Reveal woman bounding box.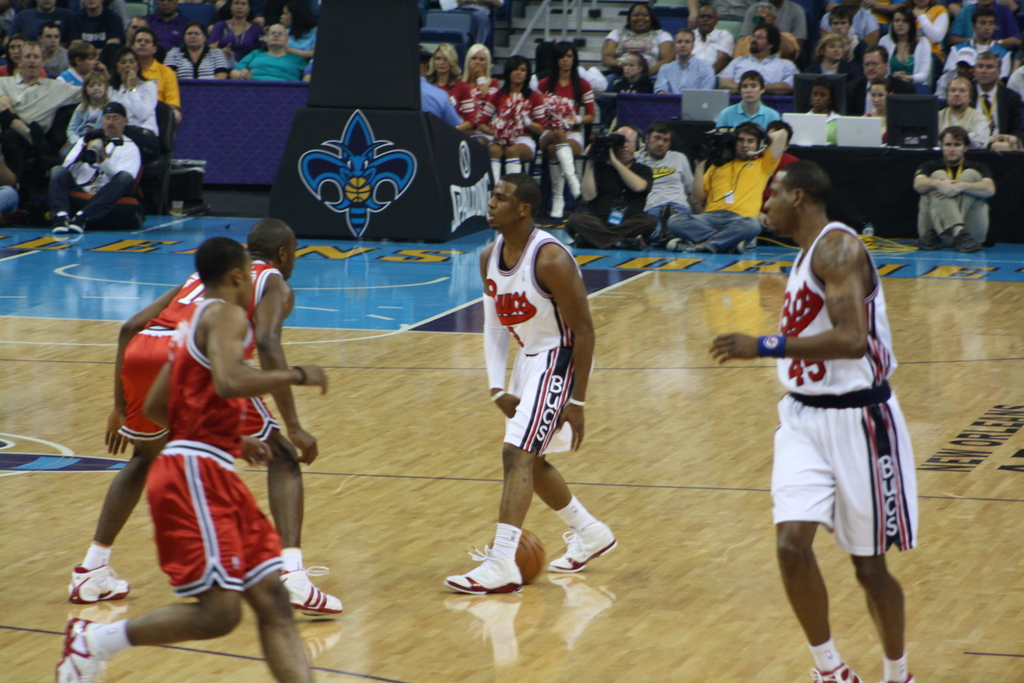
Revealed: <region>273, 1, 321, 57</region>.
